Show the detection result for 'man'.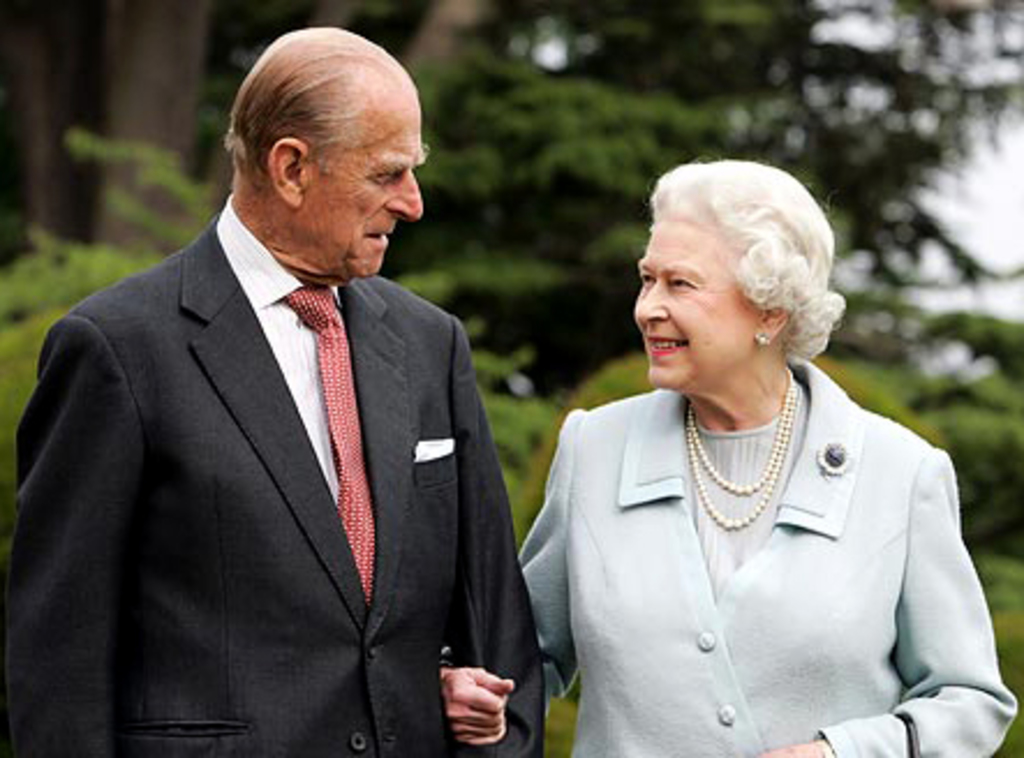
(441, 146, 1022, 756).
